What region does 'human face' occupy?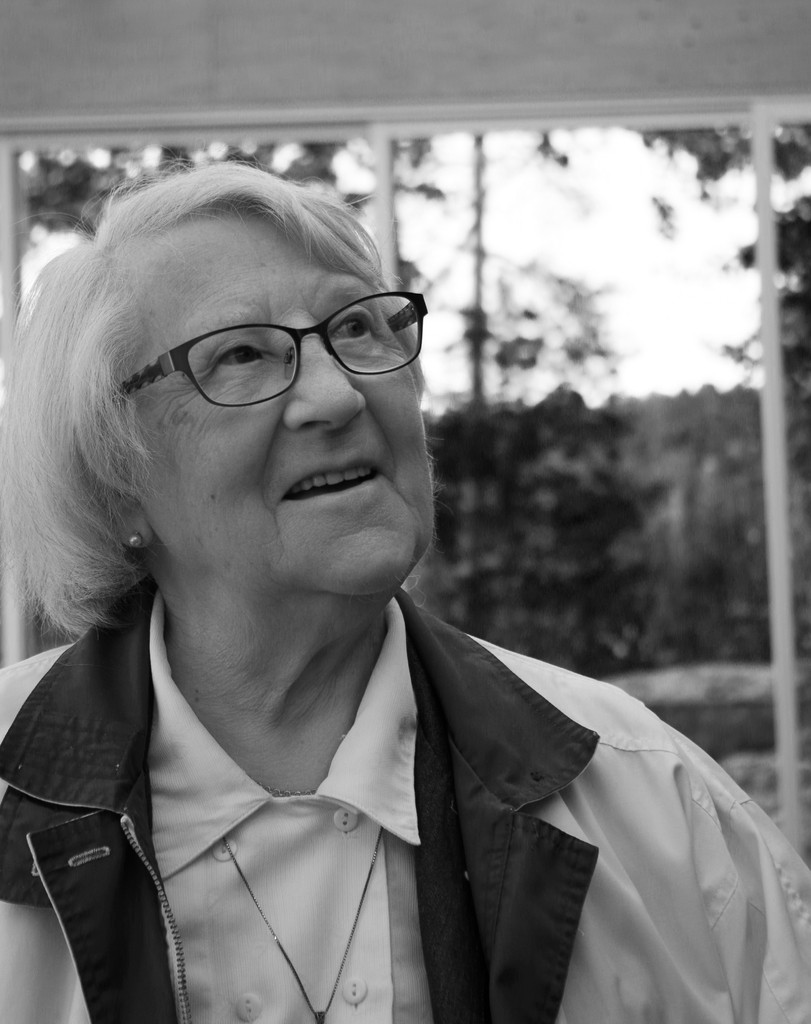
<region>125, 211, 424, 581</region>.
